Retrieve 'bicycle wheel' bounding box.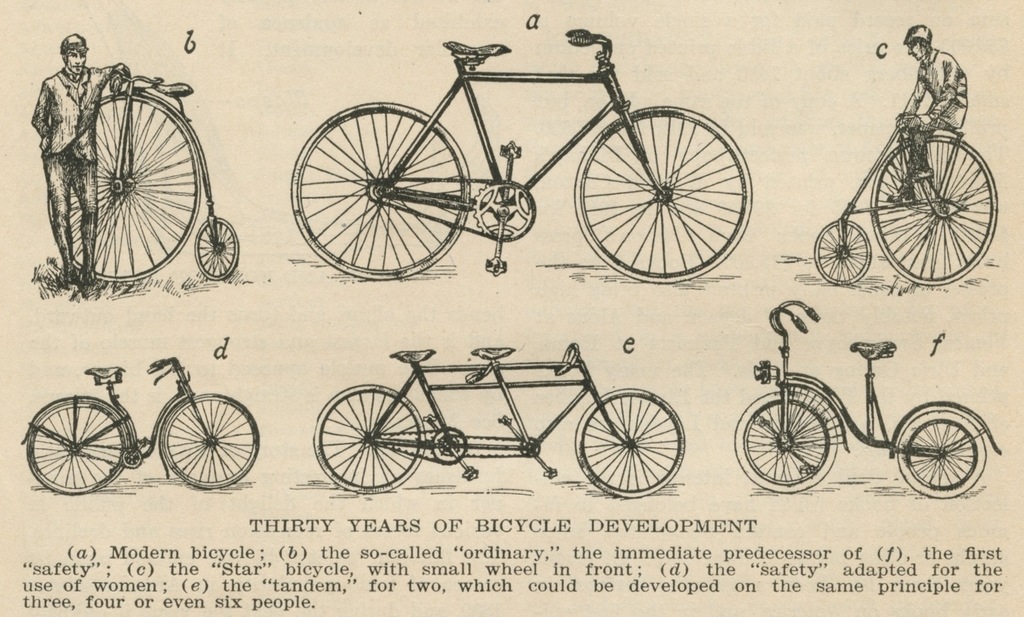
Bounding box: {"x1": 22, "y1": 397, "x2": 125, "y2": 495}.
